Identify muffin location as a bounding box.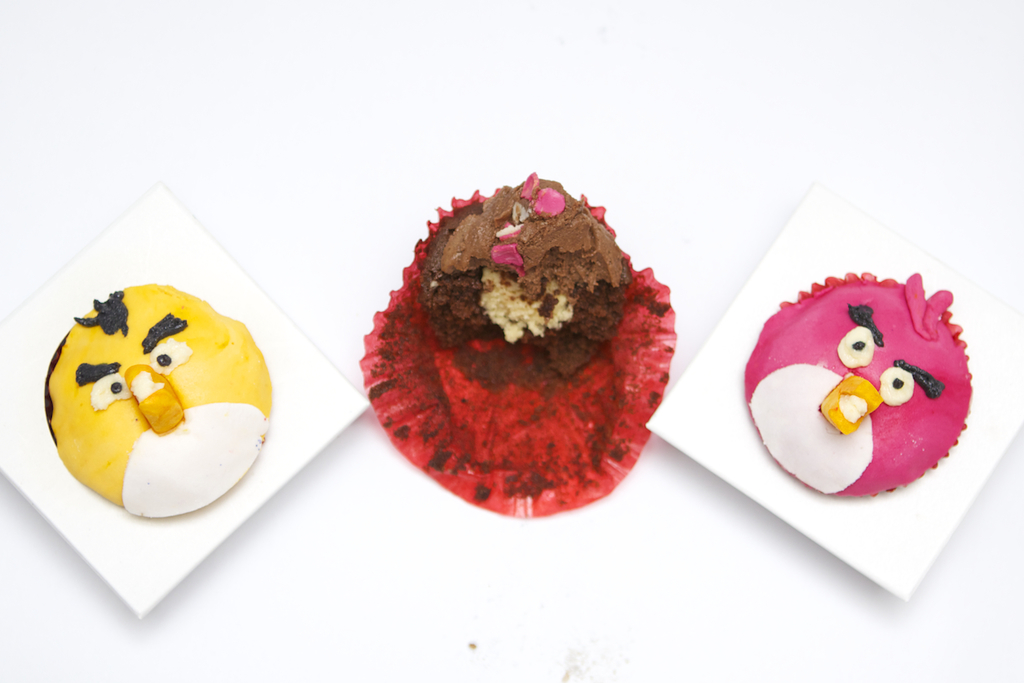
pyautogui.locateOnScreen(741, 267, 970, 497).
